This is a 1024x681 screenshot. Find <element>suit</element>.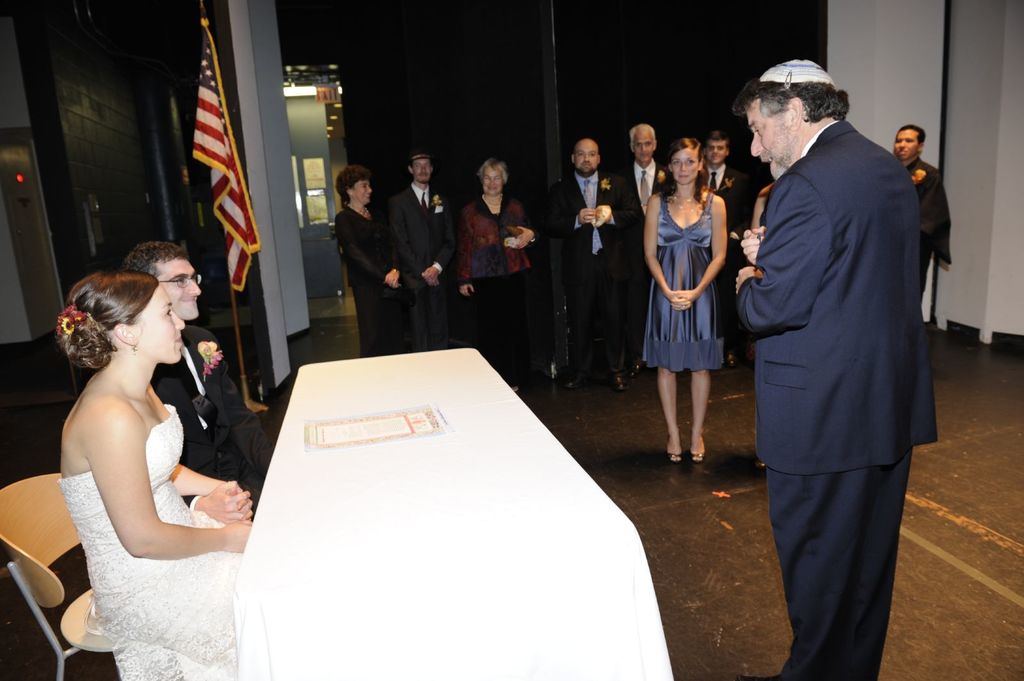
Bounding box: x1=148, y1=323, x2=274, y2=517.
